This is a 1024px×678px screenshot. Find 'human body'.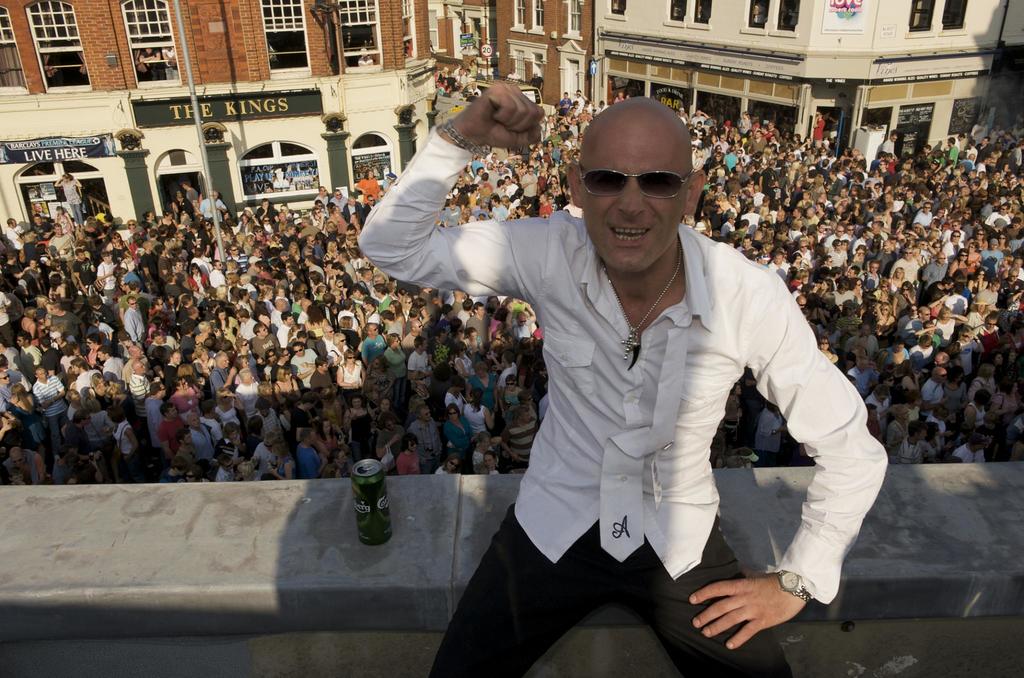
Bounding box: Rect(792, 177, 804, 204).
